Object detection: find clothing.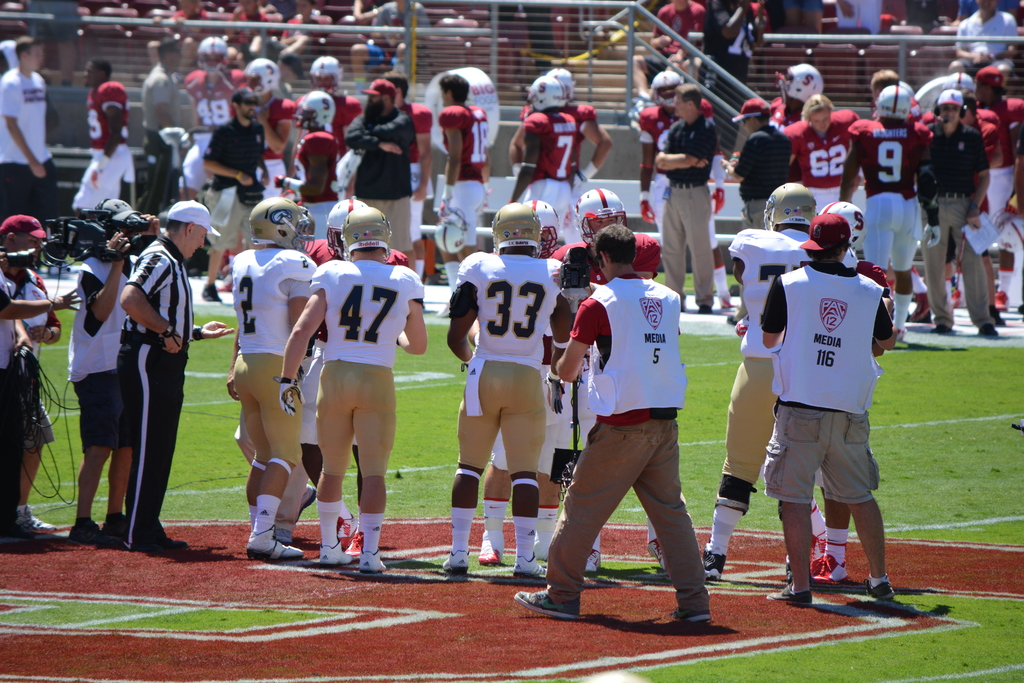
527/113/579/221.
